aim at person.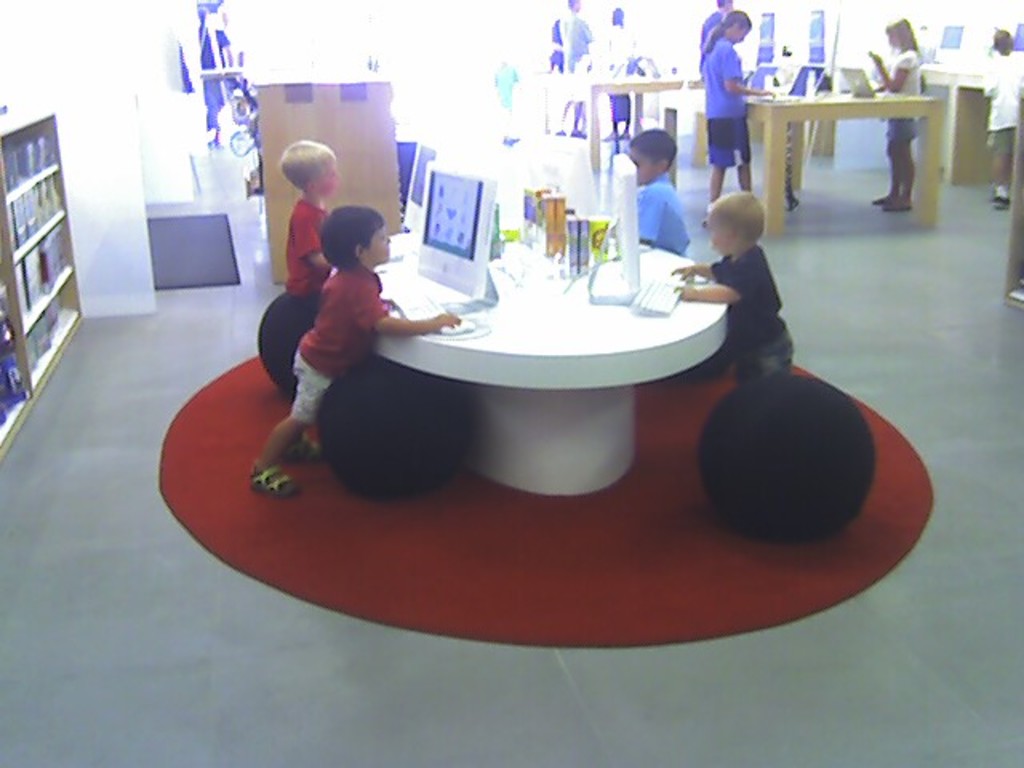
Aimed at detection(698, 10, 770, 226).
